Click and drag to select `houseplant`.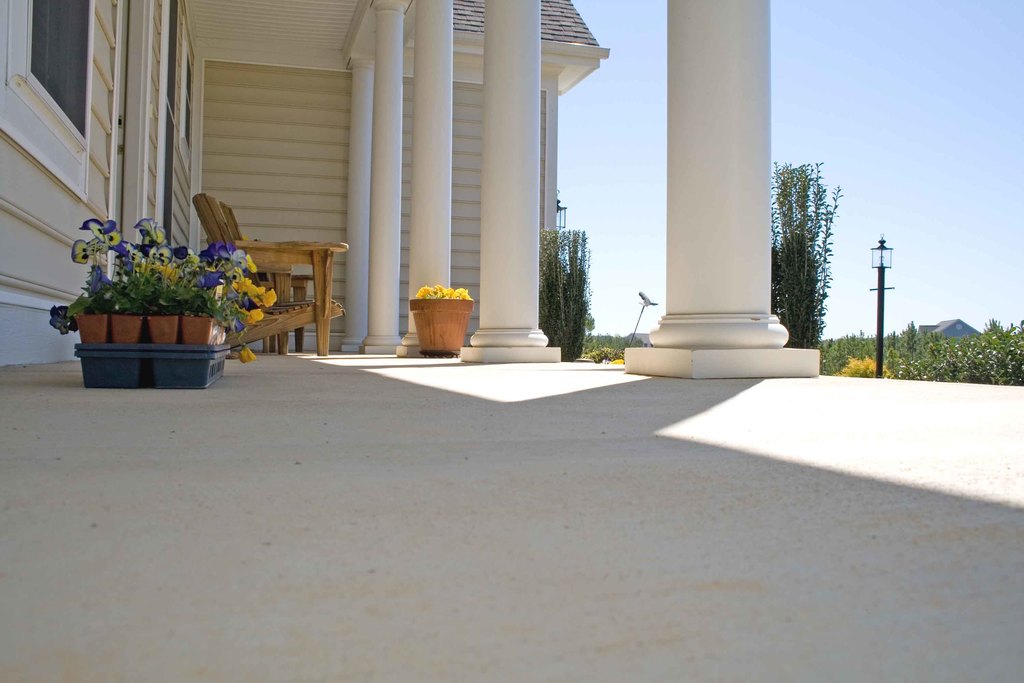
Selection: (x1=403, y1=281, x2=472, y2=360).
